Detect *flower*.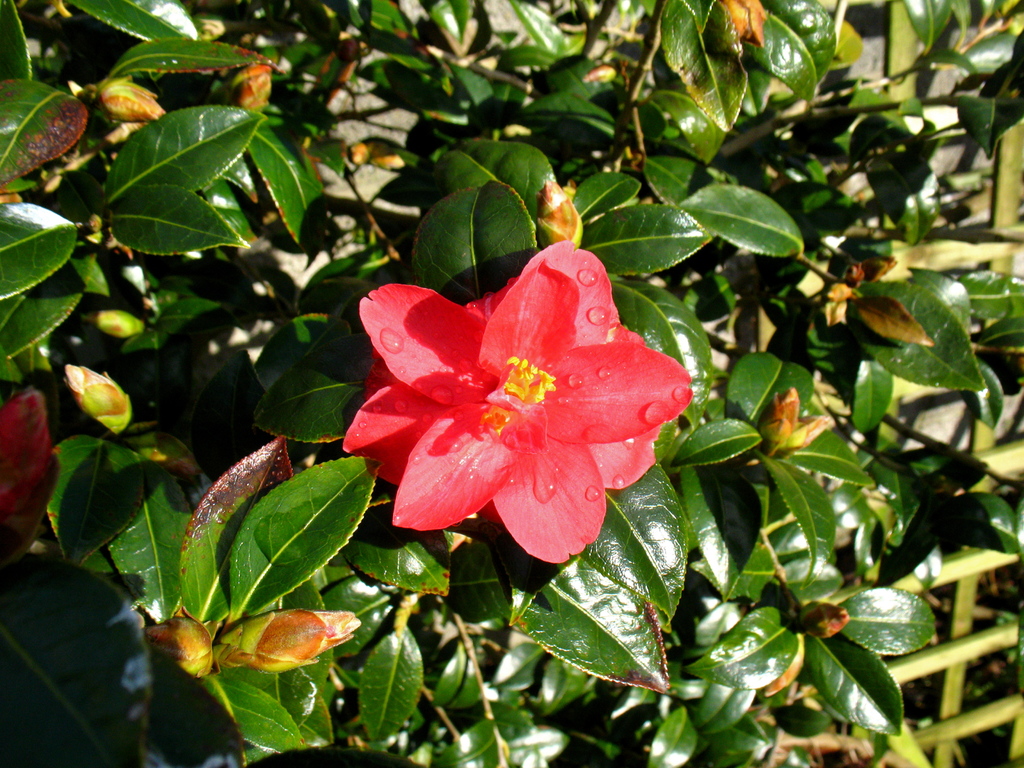
Detected at 335,237,687,552.
